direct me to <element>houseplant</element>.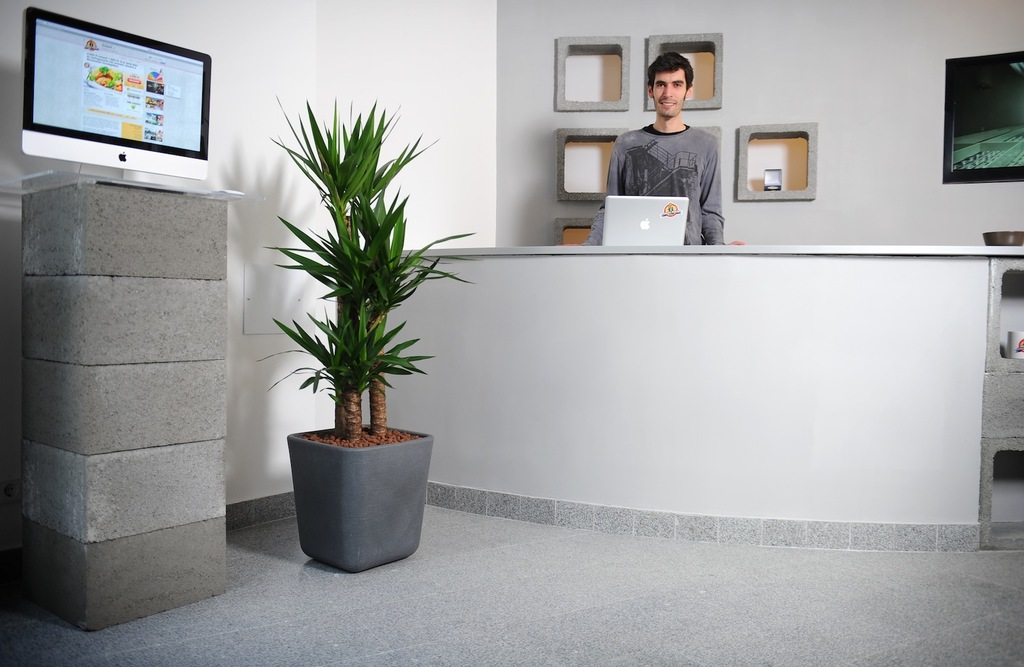
Direction: left=258, top=94, right=488, bottom=576.
